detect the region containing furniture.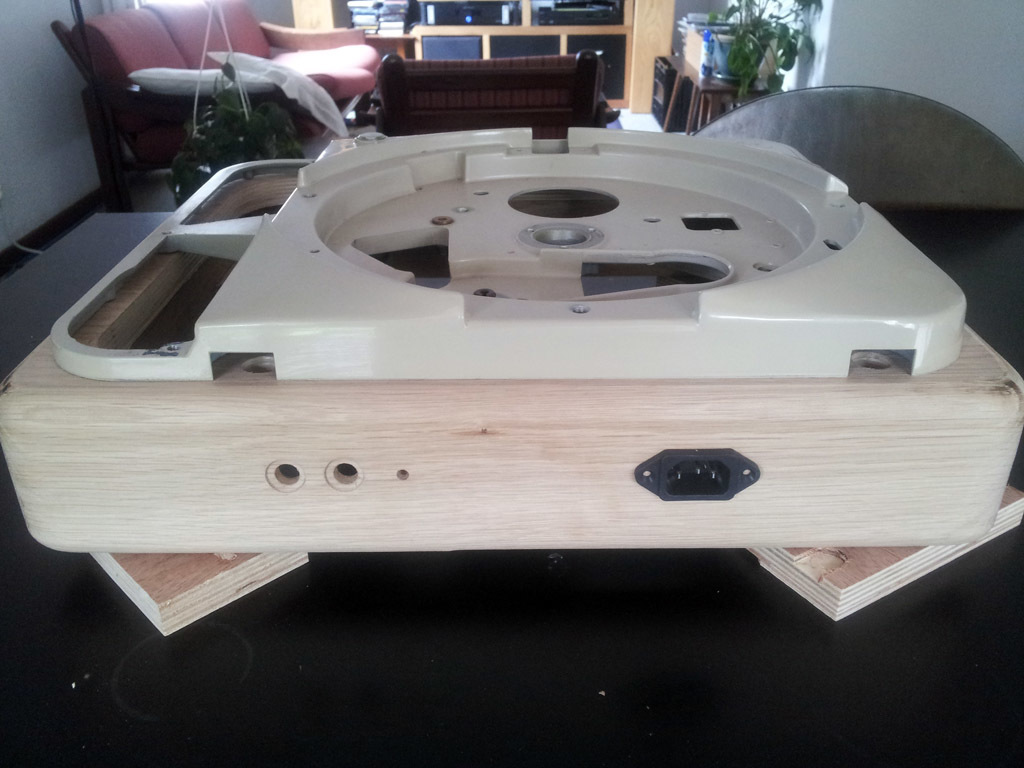
{"x1": 372, "y1": 47, "x2": 618, "y2": 140}.
